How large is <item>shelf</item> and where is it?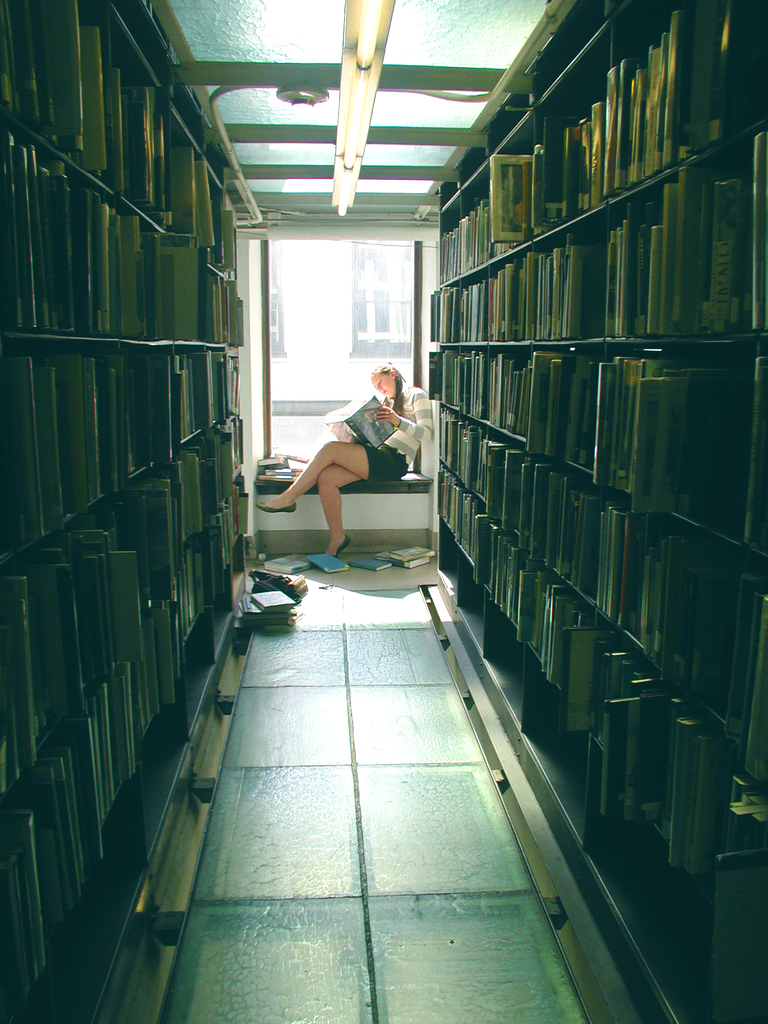
Bounding box: [left=156, top=547, right=260, bottom=643].
